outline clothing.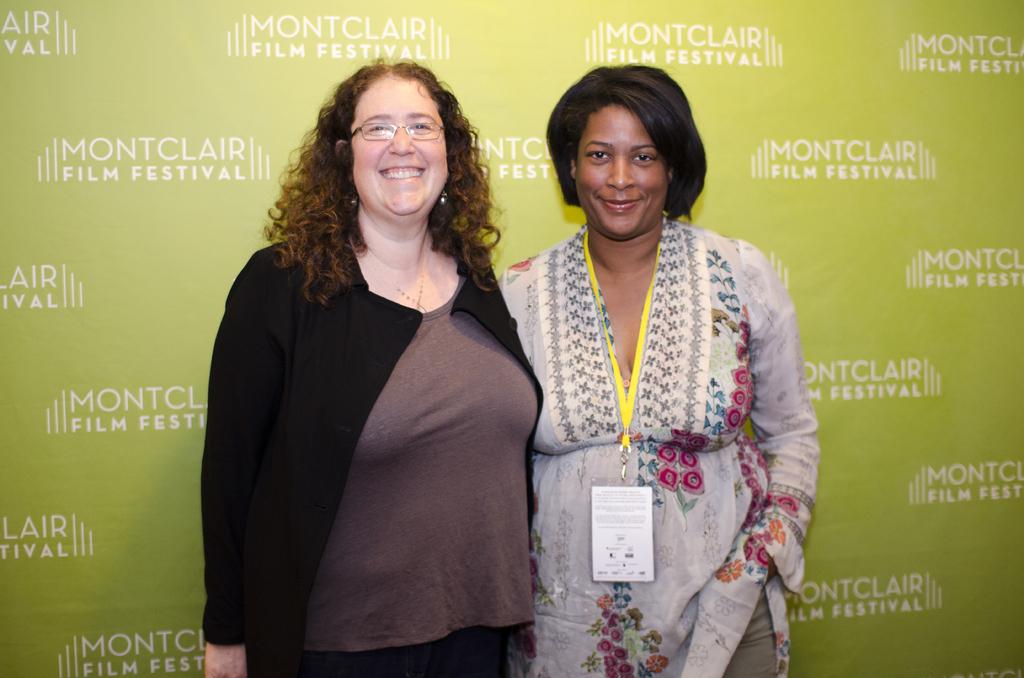
Outline: x1=196, y1=195, x2=551, y2=668.
